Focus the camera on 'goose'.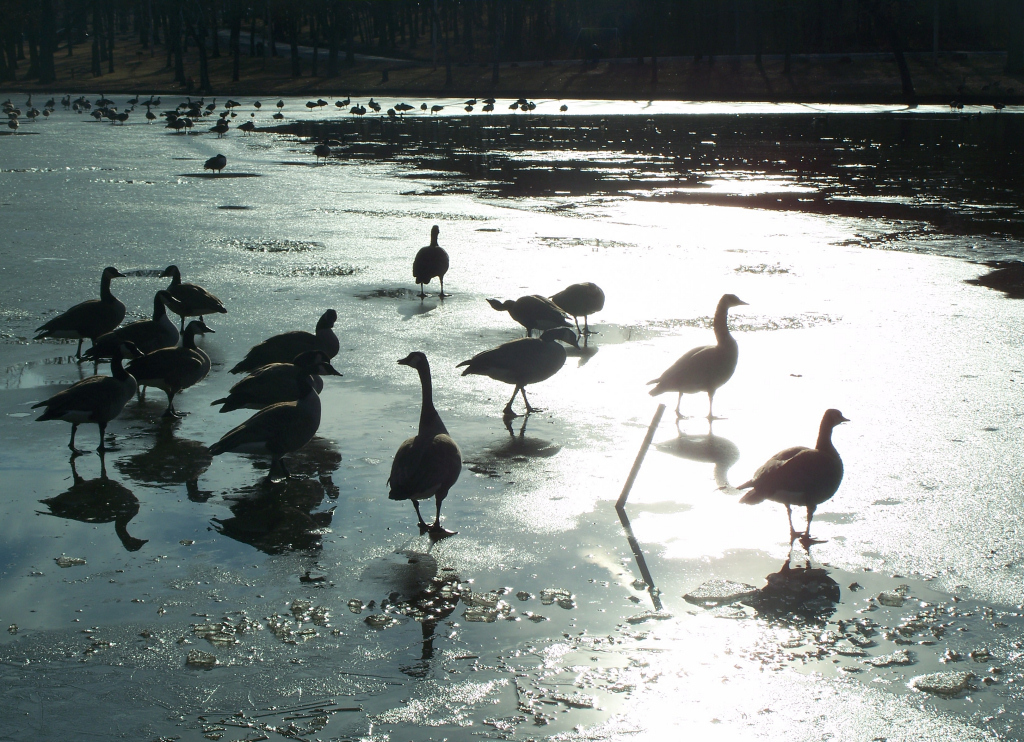
Focus region: (734,408,851,546).
